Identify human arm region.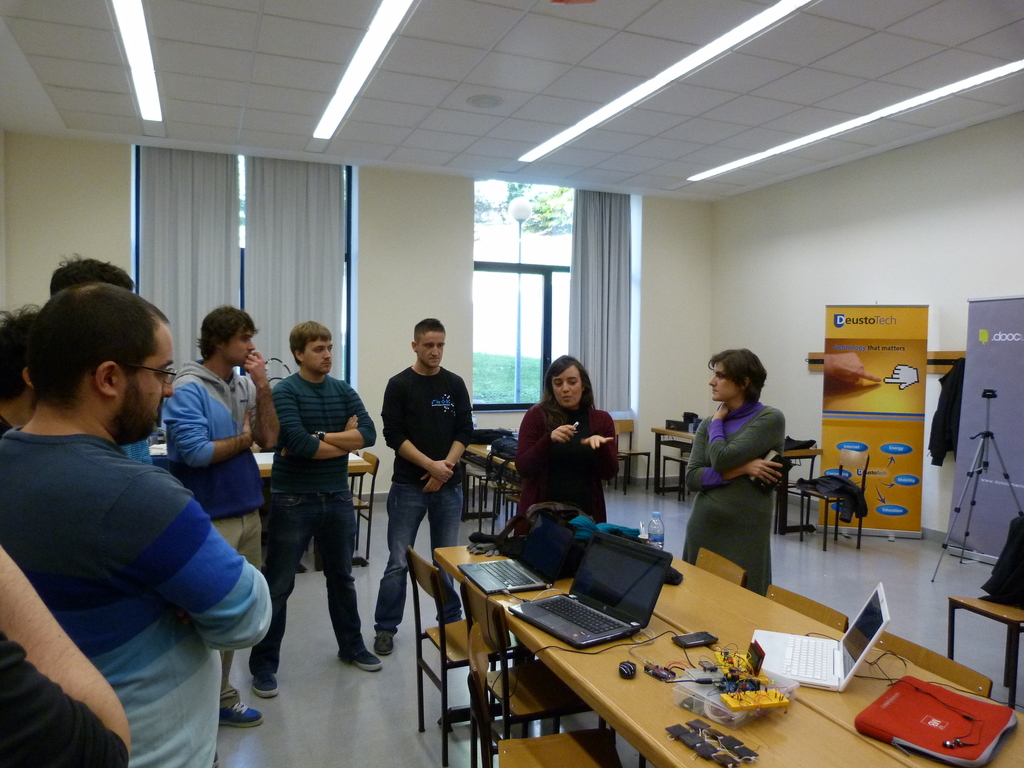
Region: 104,454,282,658.
